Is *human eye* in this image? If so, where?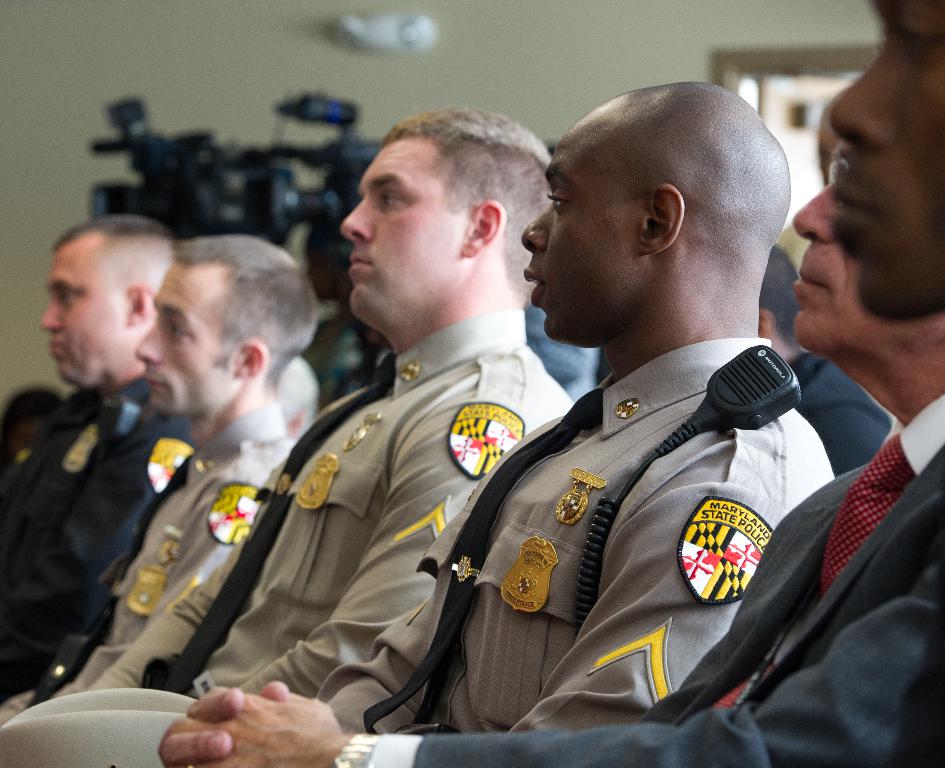
Yes, at select_region(168, 316, 188, 344).
